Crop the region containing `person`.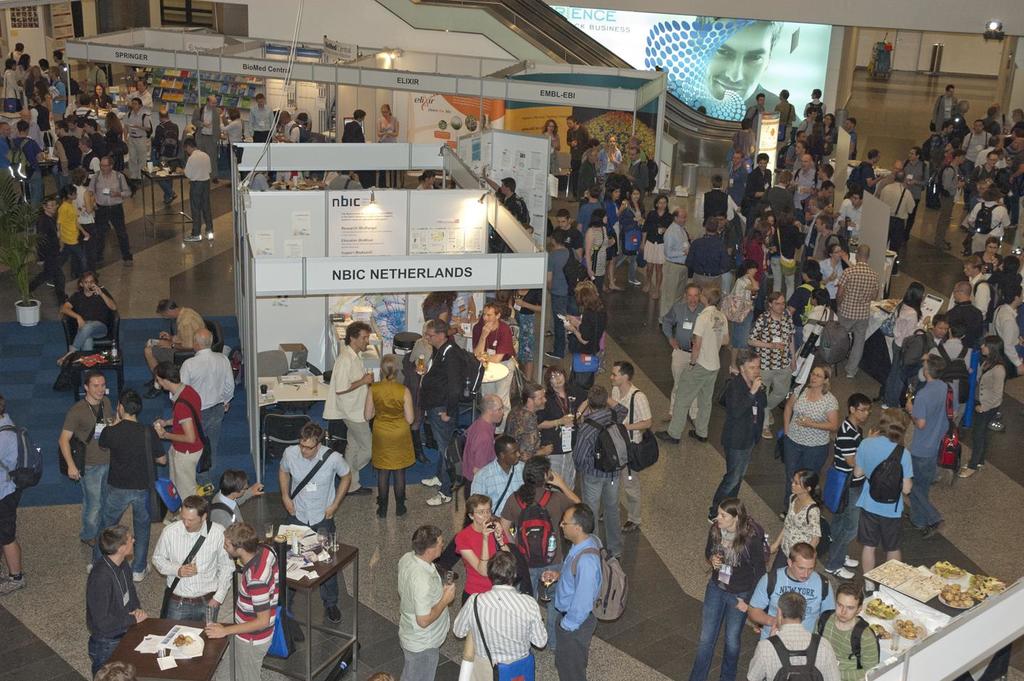
Crop region: {"left": 643, "top": 195, "right": 673, "bottom": 294}.
